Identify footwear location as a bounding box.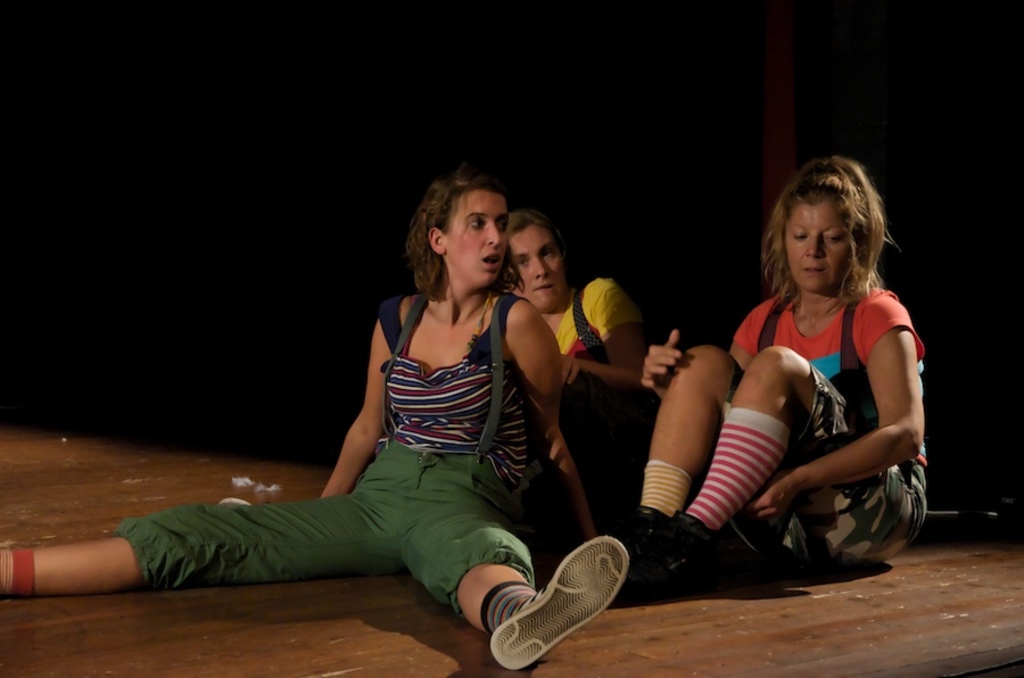
464,539,626,672.
